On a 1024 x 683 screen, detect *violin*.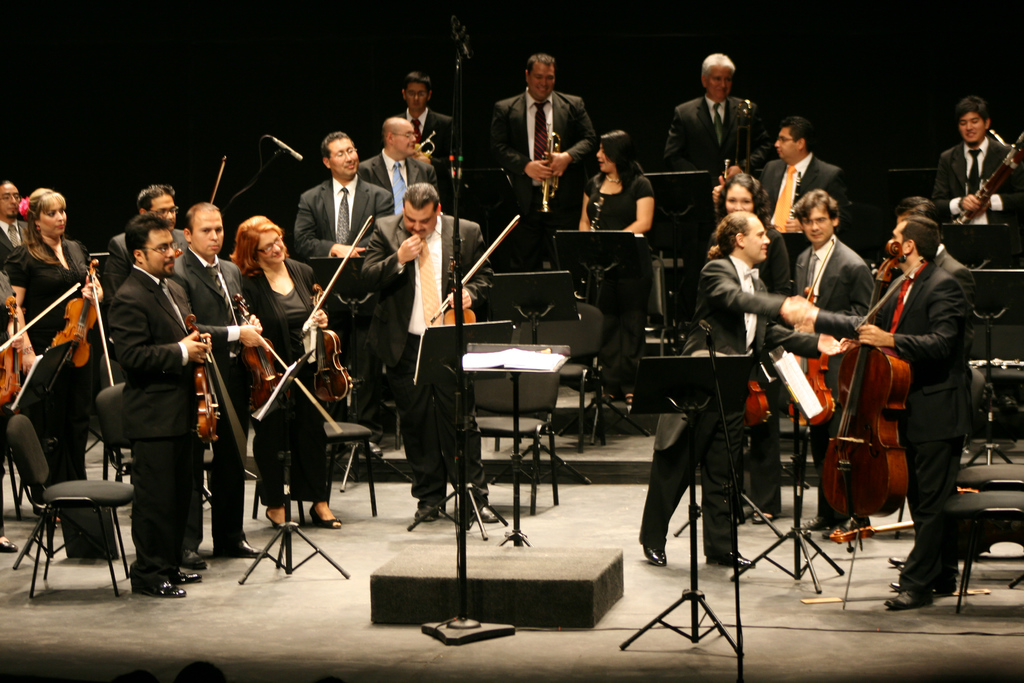
l=433, t=214, r=522, b=322.
